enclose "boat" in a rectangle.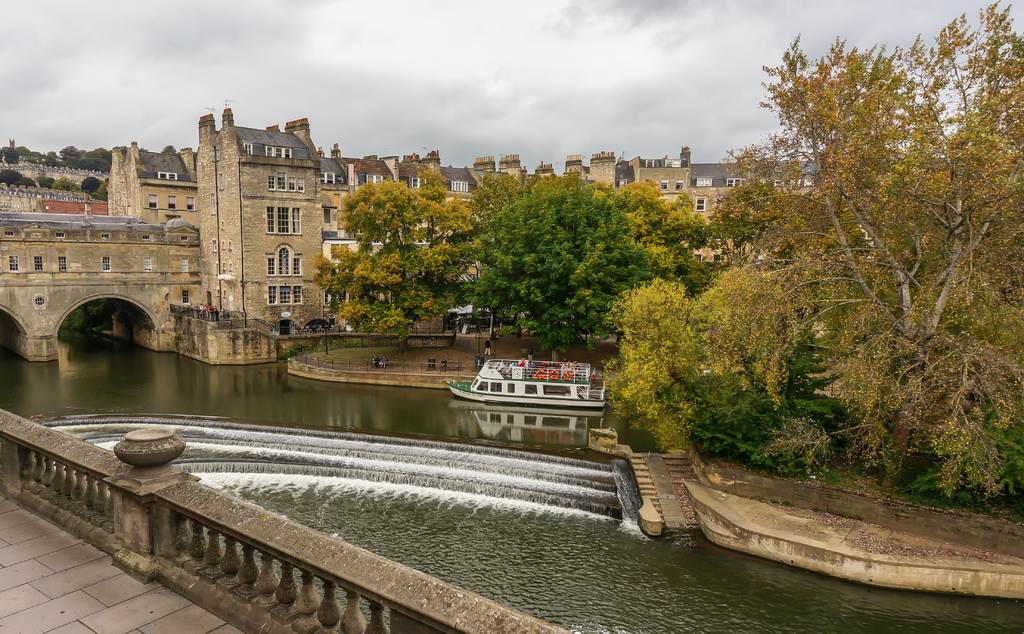
(x1=445, y1=355, x2=605, y2=408).
